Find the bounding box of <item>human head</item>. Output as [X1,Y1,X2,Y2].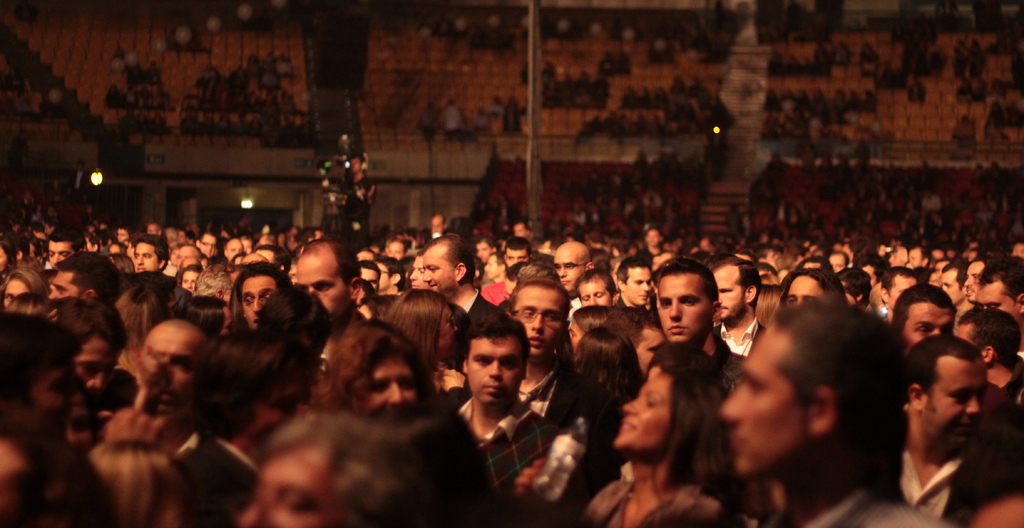
[49,251,123,298].
